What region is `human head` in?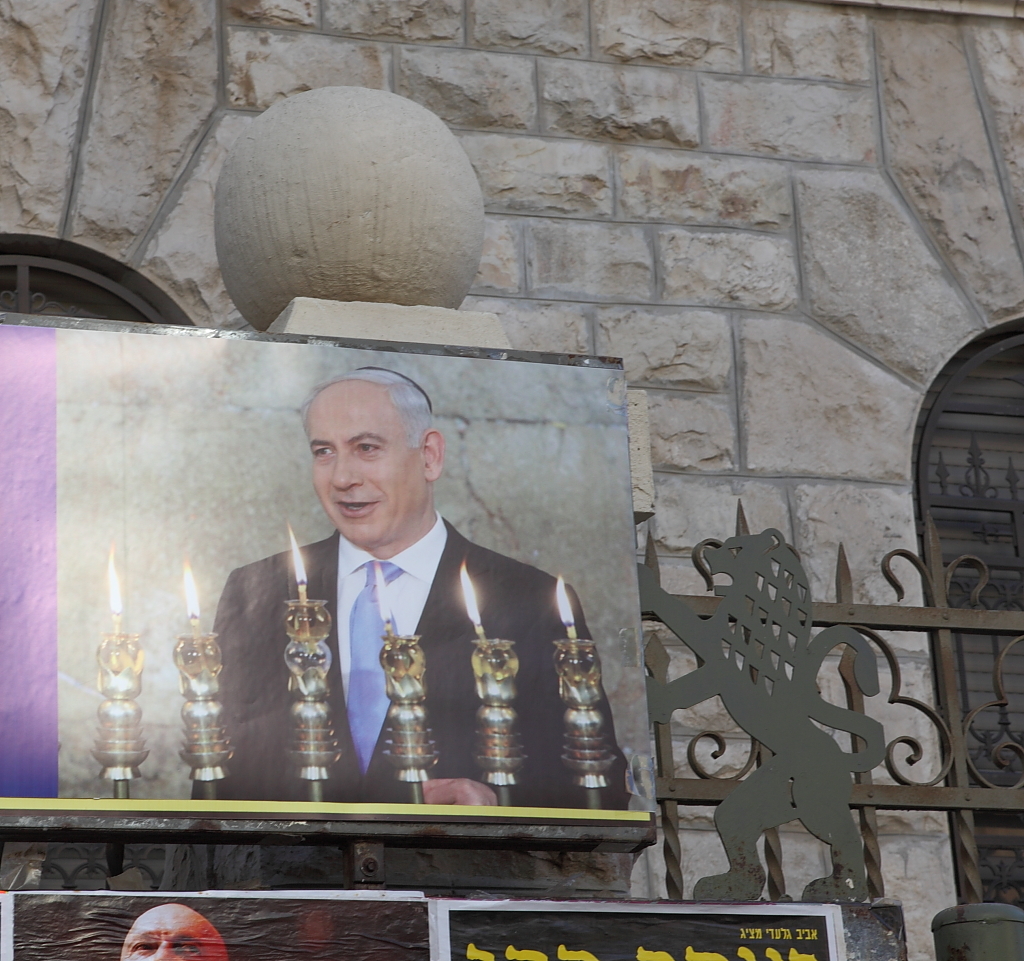
<box>273,354,452,550</box>.
